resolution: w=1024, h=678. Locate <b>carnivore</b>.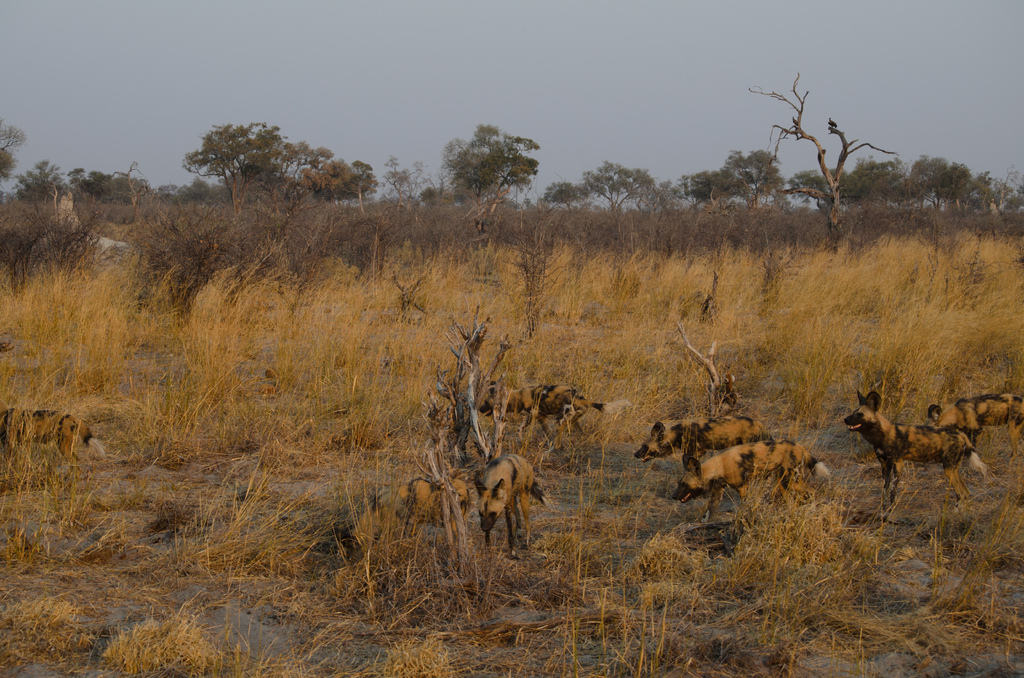
[left=666, top=426, right=847, bottom=501].
